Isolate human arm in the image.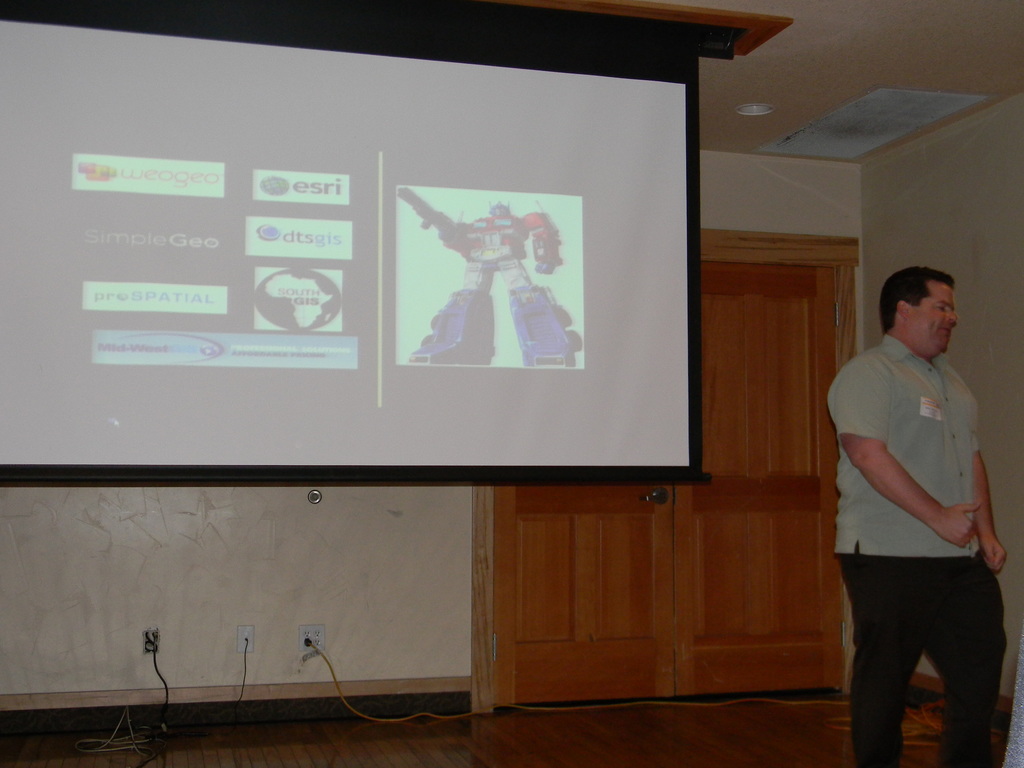
Isolated region: [x1=971, y1=440, x2=1016, y2=572].
